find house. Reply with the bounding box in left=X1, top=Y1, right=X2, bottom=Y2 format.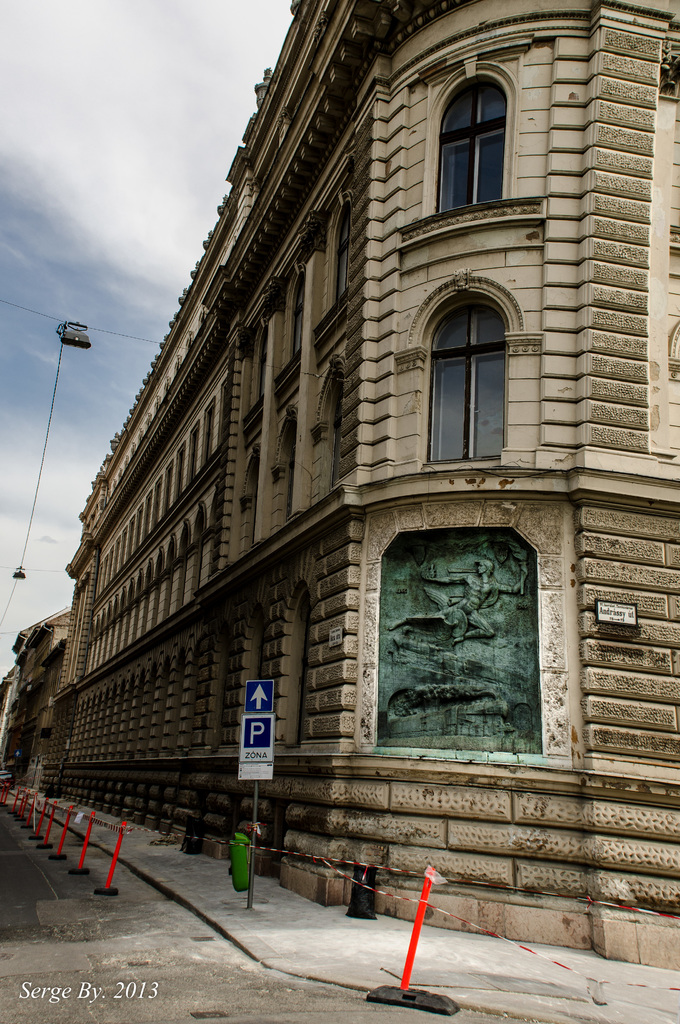
left=47, top=0, right=679, bottom=962.
